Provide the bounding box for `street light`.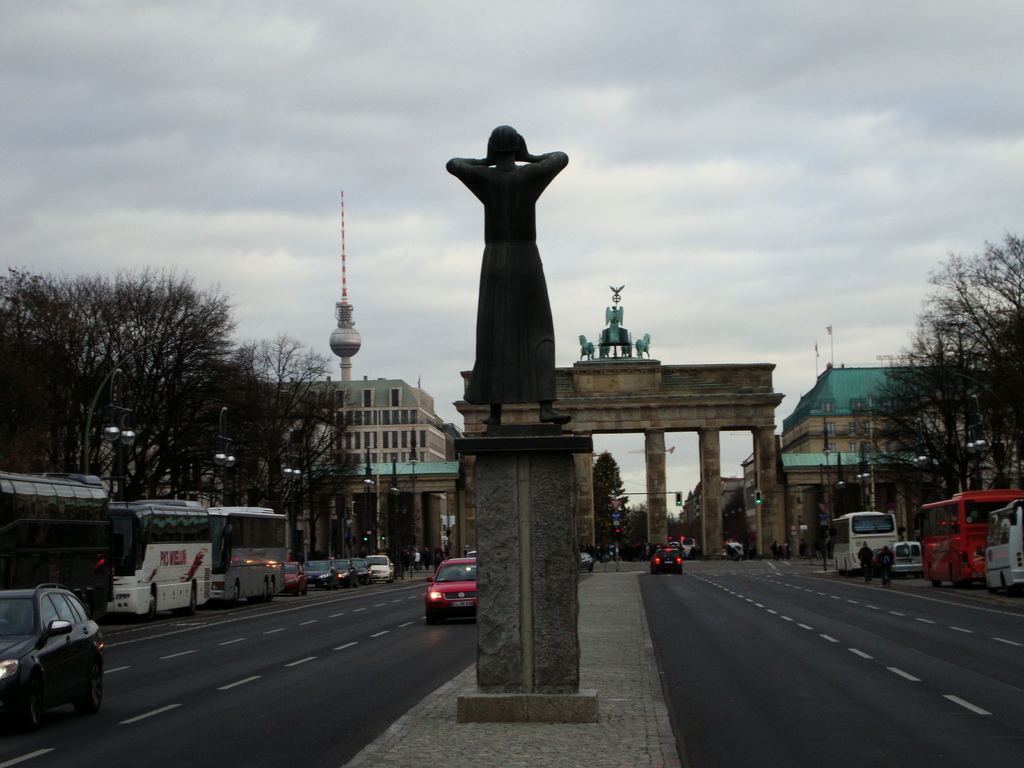
<region>822, 447, 833, 518</region>.
